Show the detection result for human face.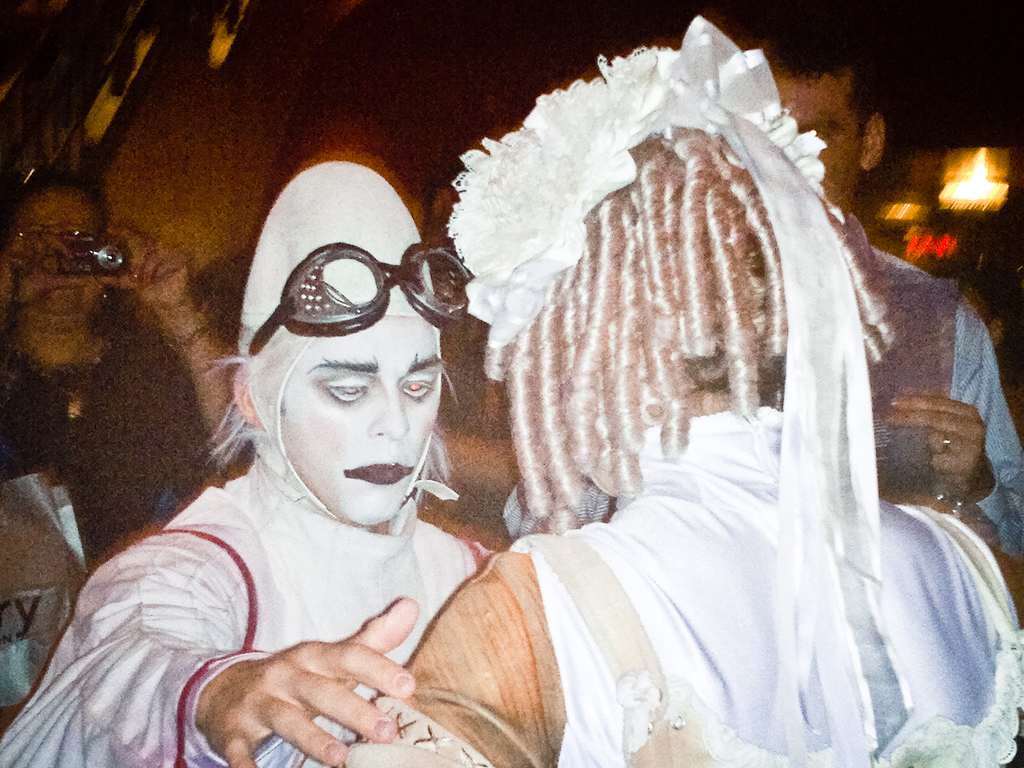
region(781, 73, 867, 205).
